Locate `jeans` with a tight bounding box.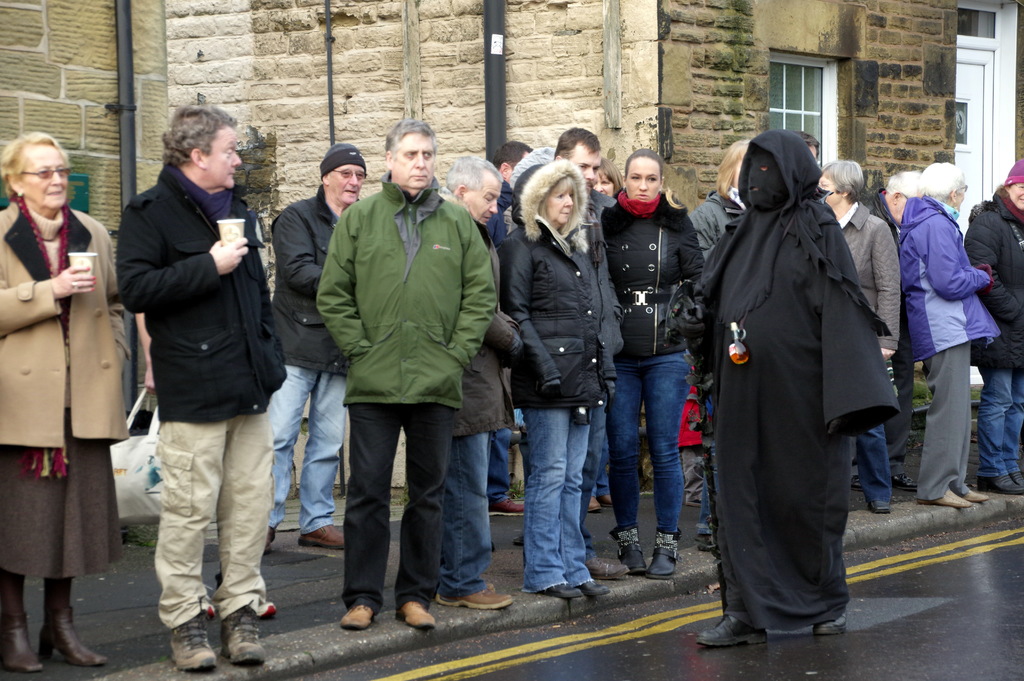
(x1=578, y1=379, x2=626, y2=498).
